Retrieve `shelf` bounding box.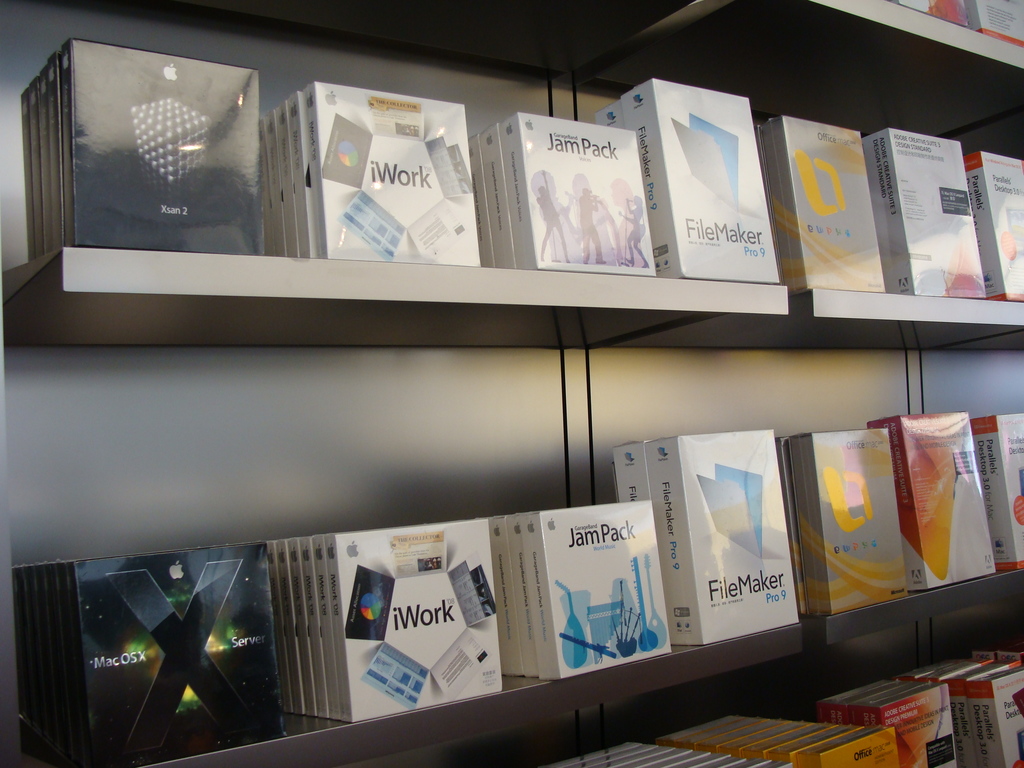
Bounding box: detection(124, 625, 803, 767).
